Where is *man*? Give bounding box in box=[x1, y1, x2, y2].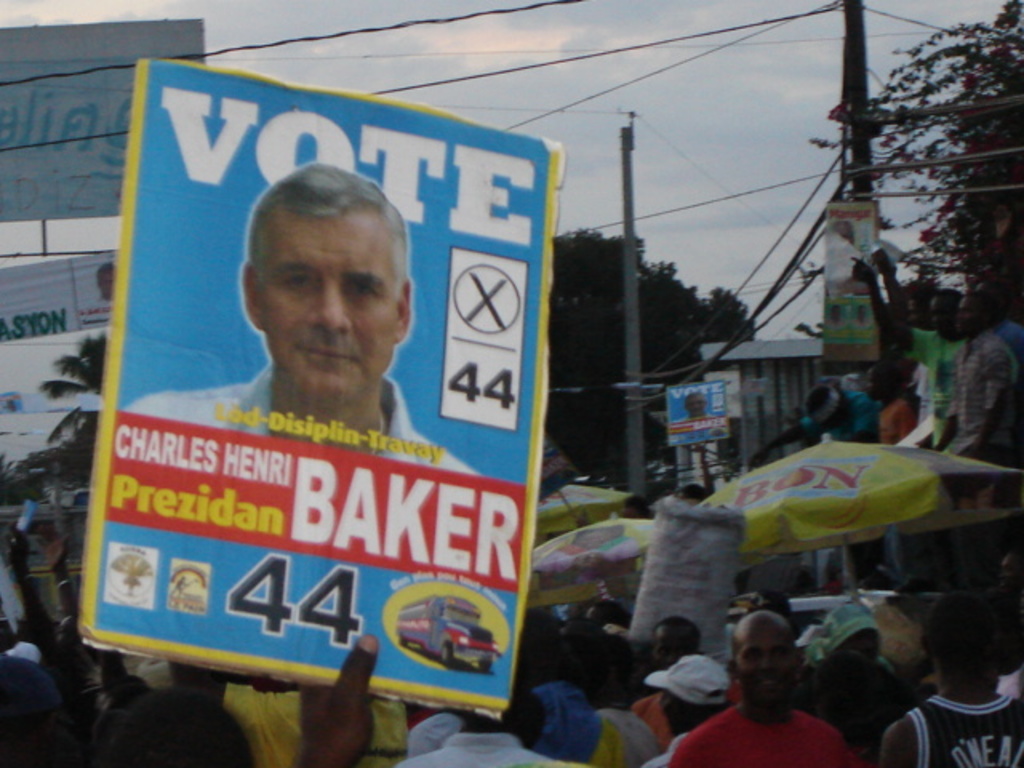
box=[666, 606, 862, 766].
